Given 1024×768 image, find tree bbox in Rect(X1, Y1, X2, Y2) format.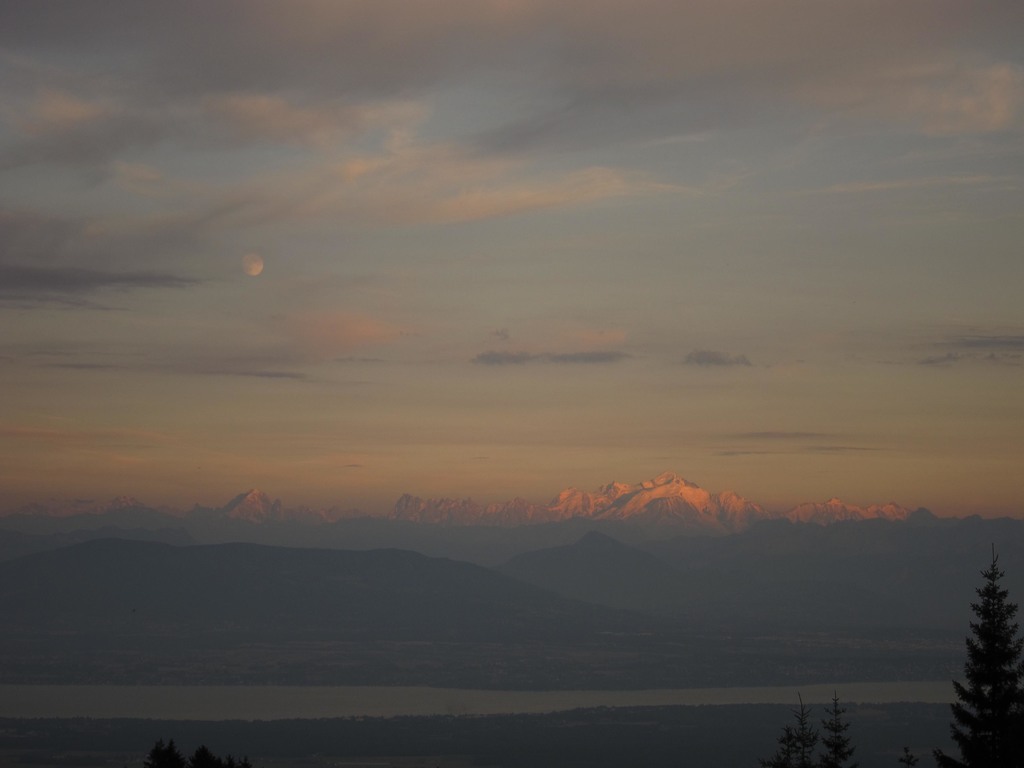
Rect(816, 693, 858, 767).
